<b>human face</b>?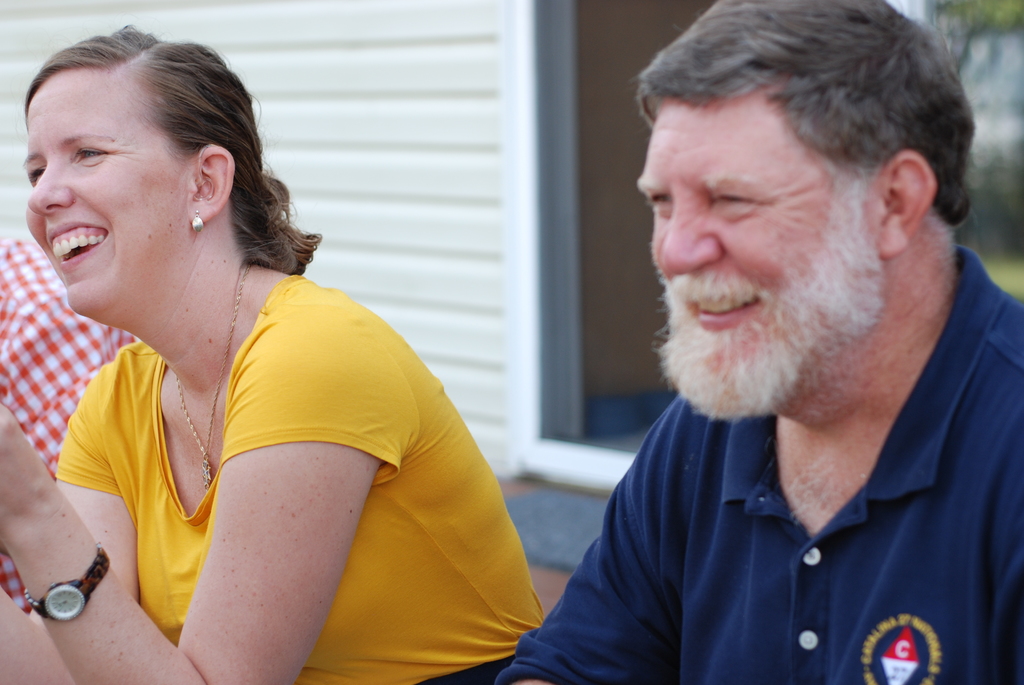
select_region(18, 68, 189, 320)
